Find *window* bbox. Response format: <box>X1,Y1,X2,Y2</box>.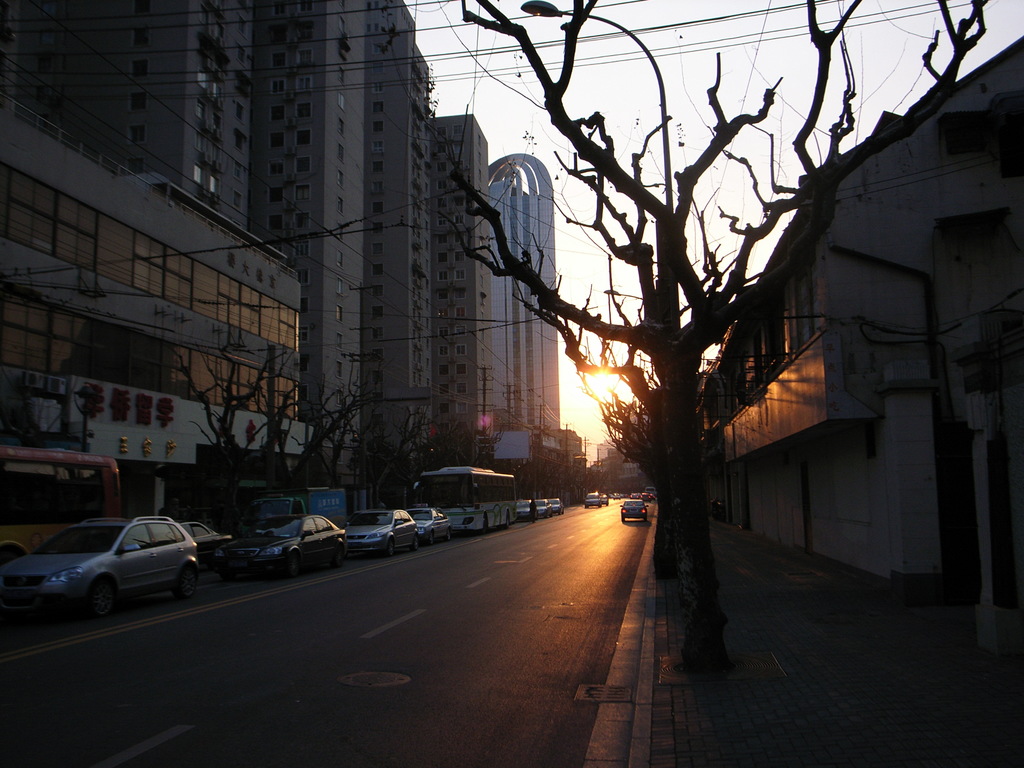
<box>371,286,384,301</box>.
